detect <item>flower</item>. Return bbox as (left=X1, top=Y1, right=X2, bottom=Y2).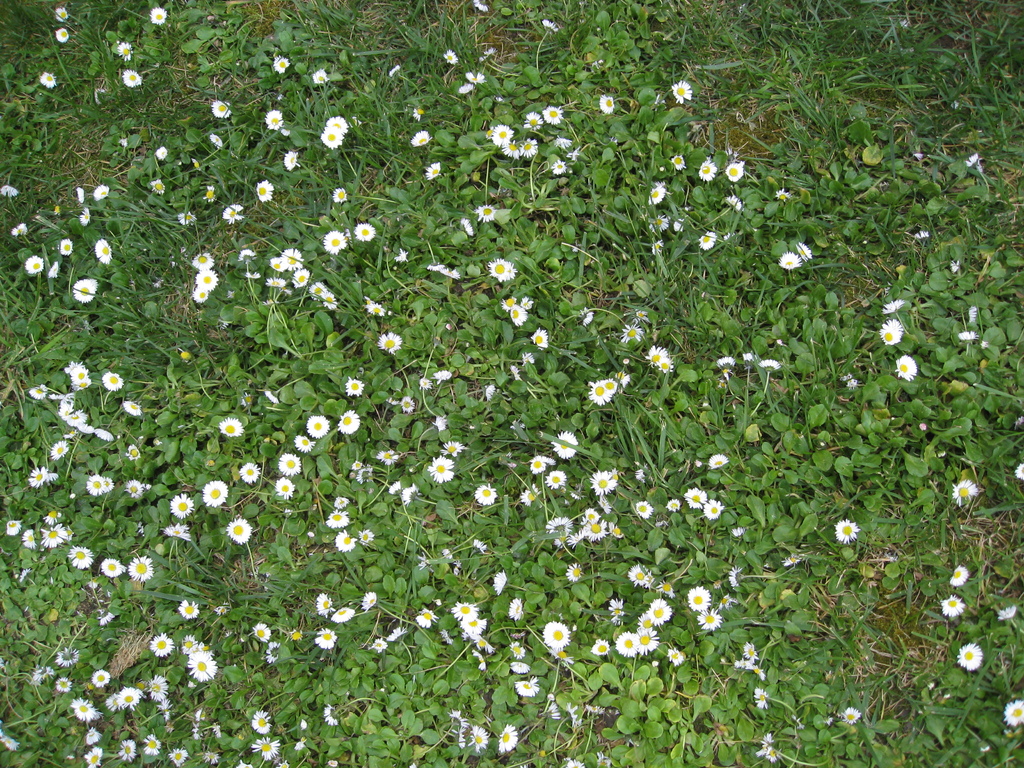
(left=351, top=458, right=377, bottom=484).
